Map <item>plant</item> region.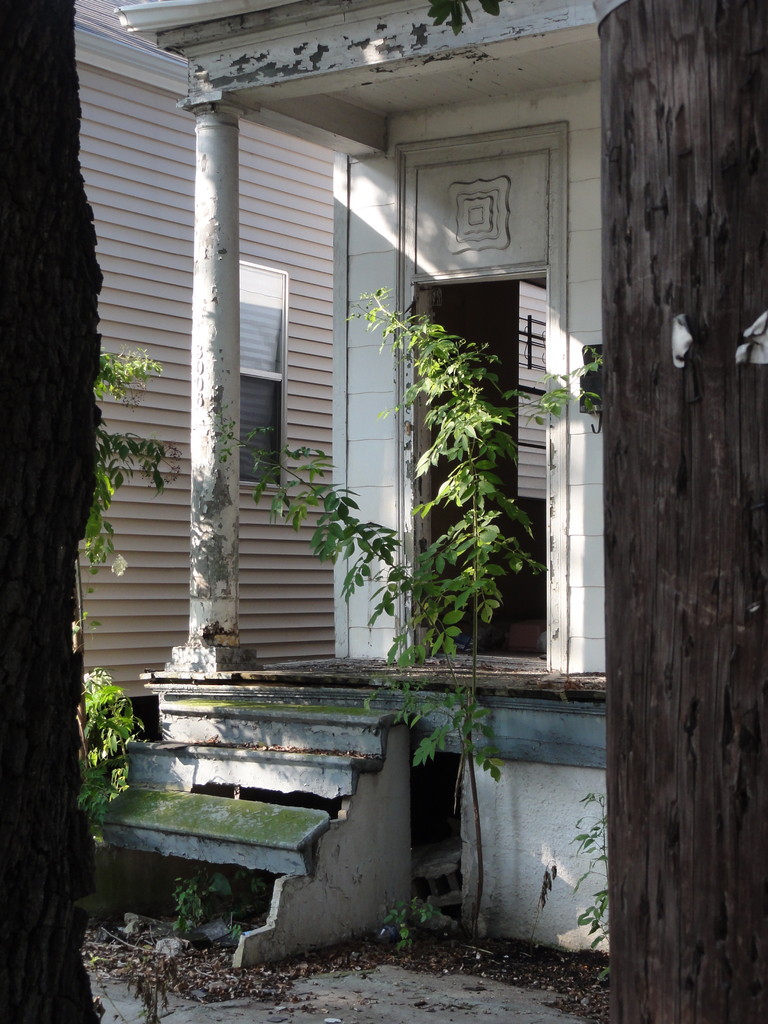
Mapped to (left=525, top=323, right=608, bottom=436).
